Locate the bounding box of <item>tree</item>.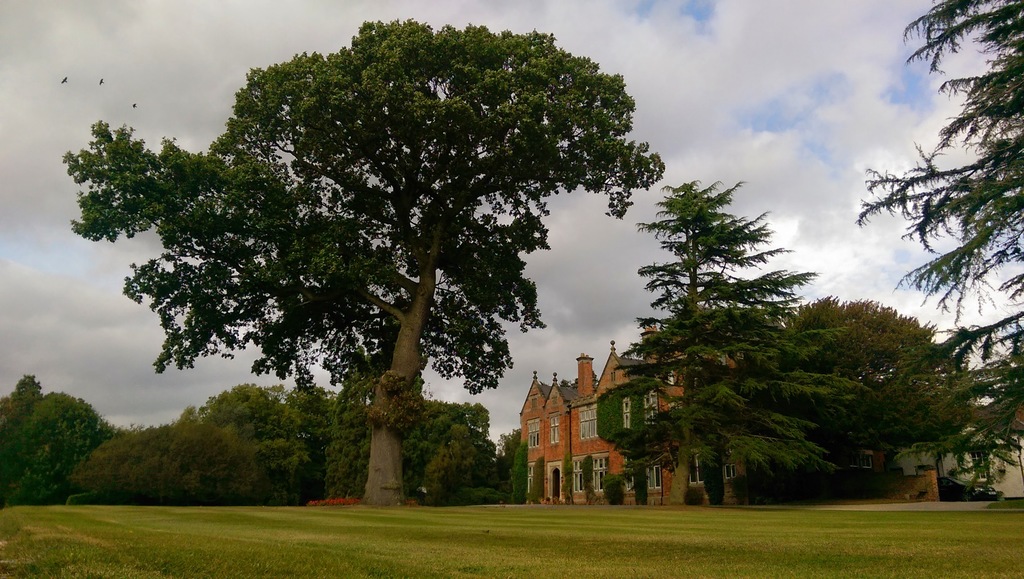
Bounding box: box(767, 294, 968, 500).
